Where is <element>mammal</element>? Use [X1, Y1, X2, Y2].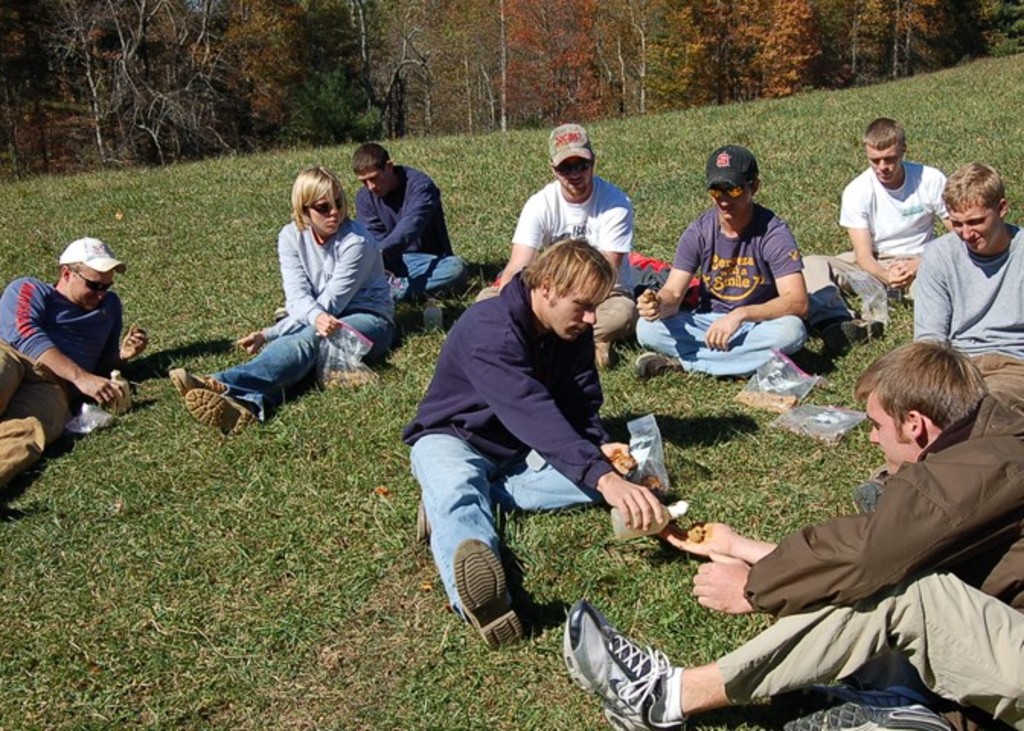
[562, 329, 1022, 729].
